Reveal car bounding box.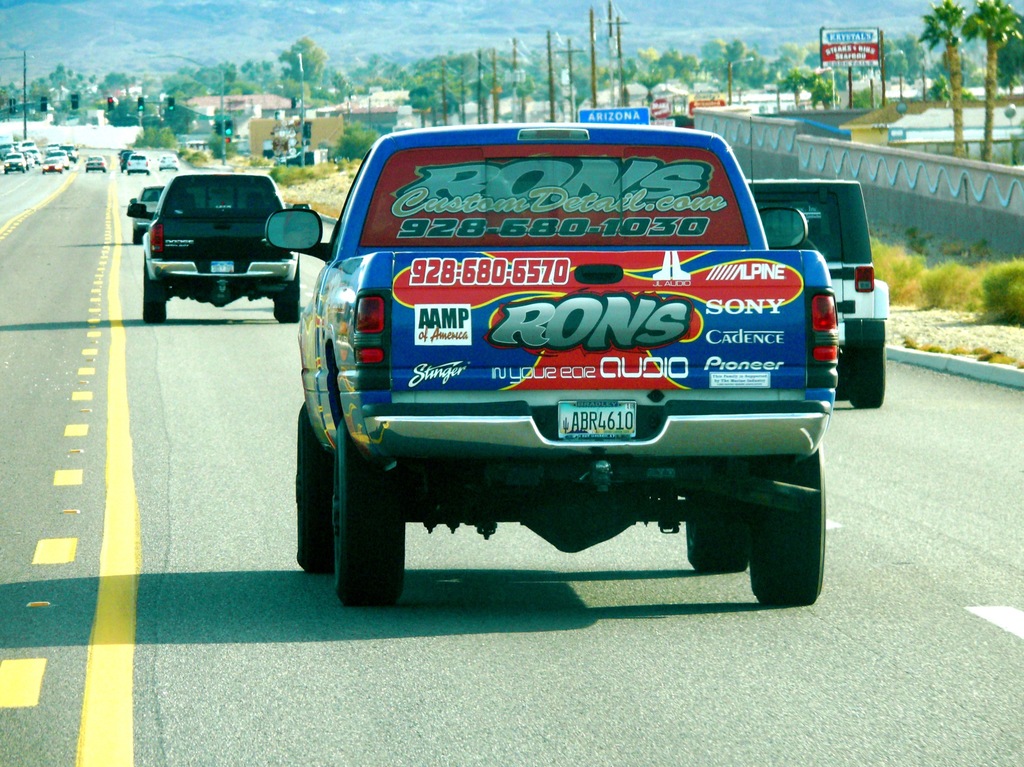
Revealed: Rect(129, 162, 306, 315).
